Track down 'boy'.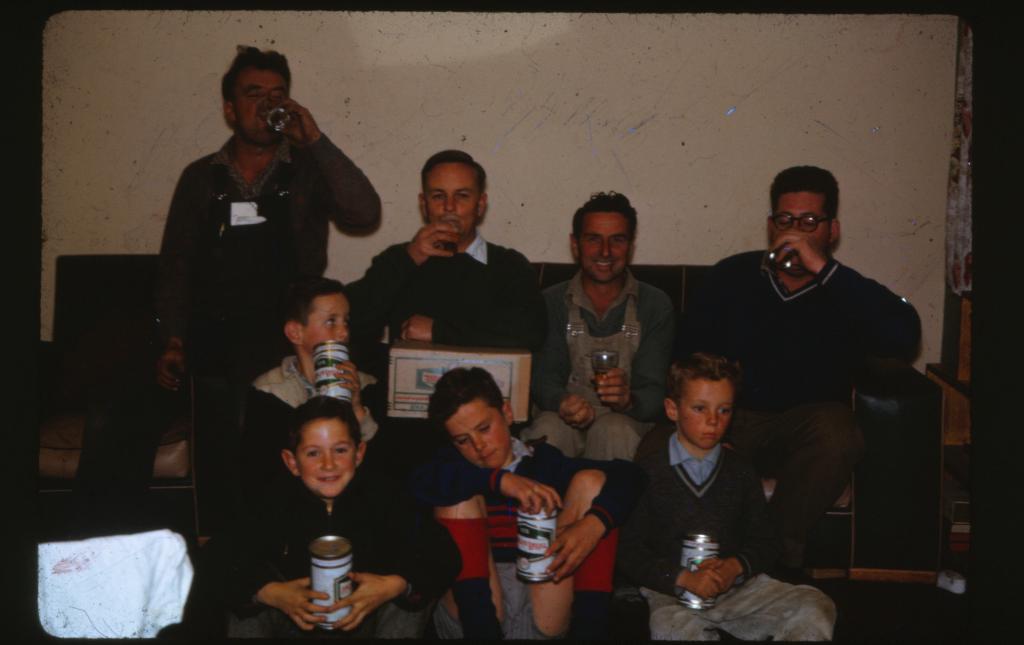
Tracked to 217/395/472/644.
